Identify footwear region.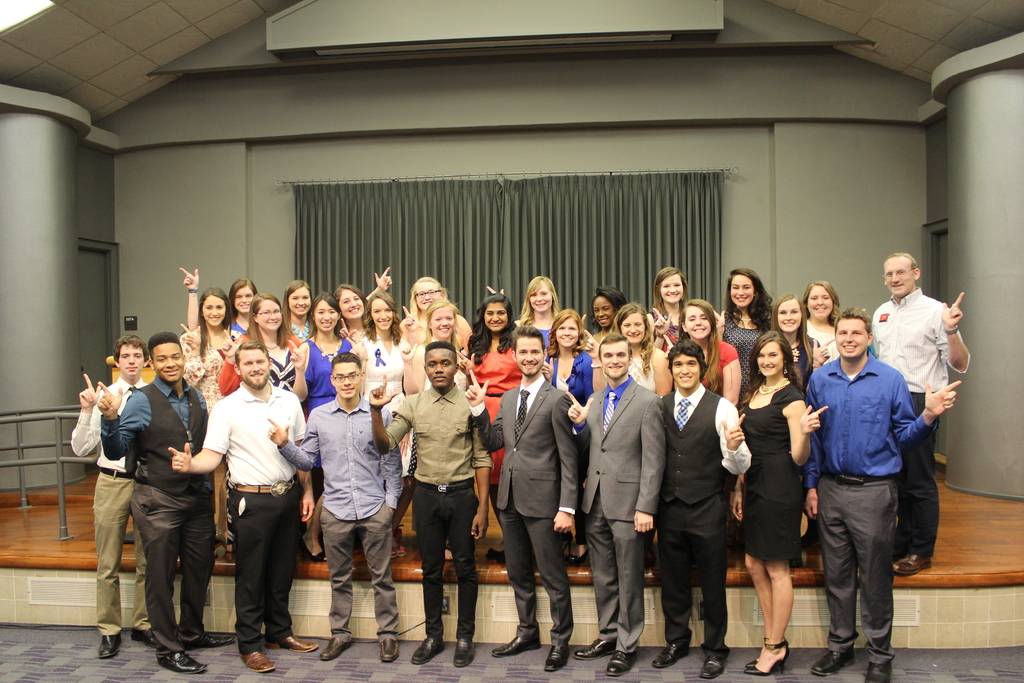
Region: {"x1": 810, "y1": 644, "x2": 853, "y2": 675}.
